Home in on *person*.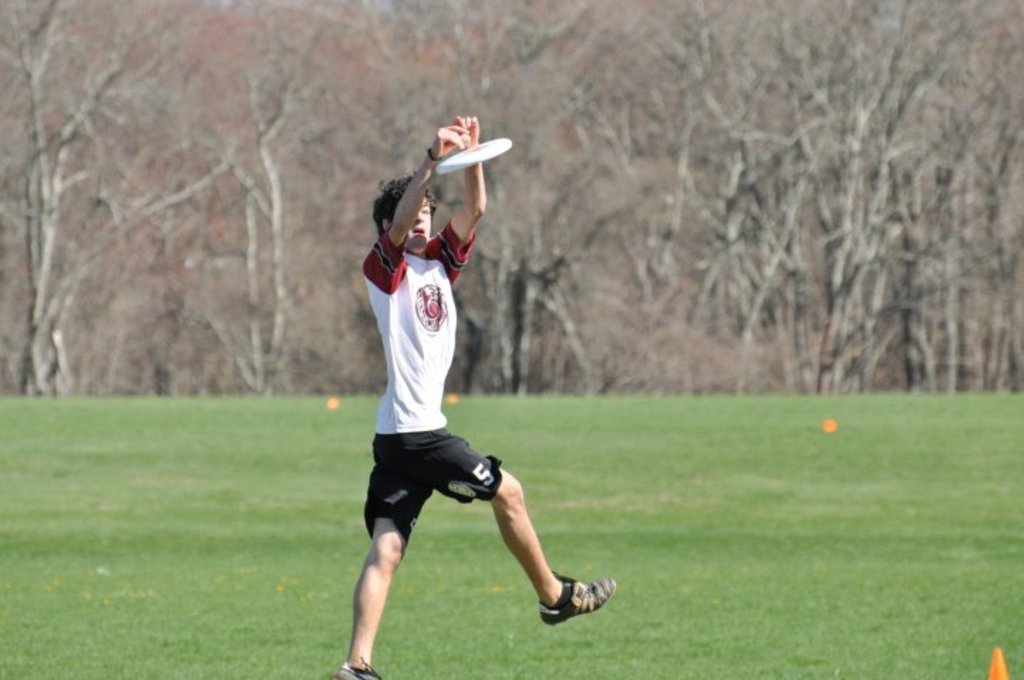
Homed in at locate(336, 111, 620, 673).
